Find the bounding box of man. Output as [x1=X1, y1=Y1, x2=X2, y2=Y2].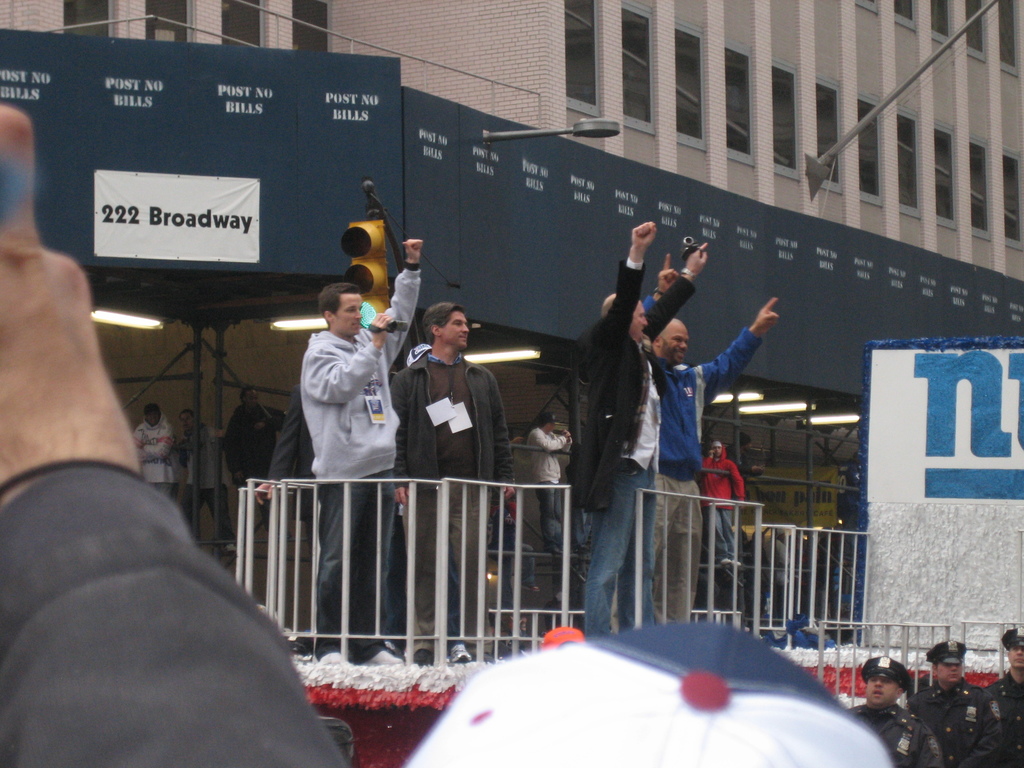
[x1=223, y1=389, x2=275, y2=492].
